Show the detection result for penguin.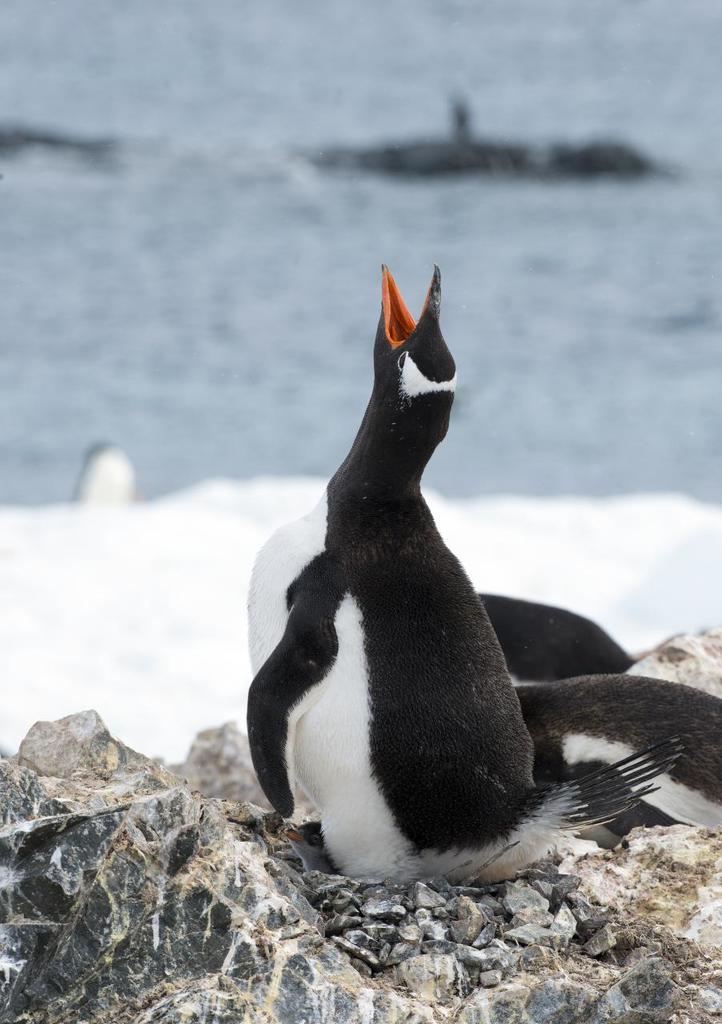
select_region(74, 440, 141, 505).
